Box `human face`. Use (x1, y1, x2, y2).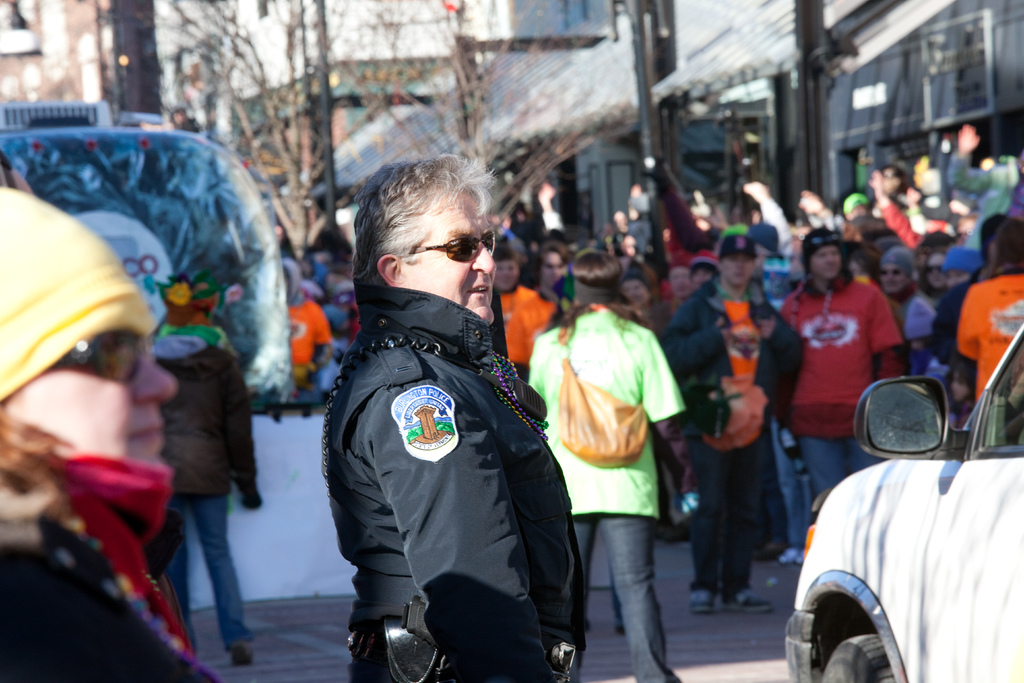
(405, 193, 499, 322).
